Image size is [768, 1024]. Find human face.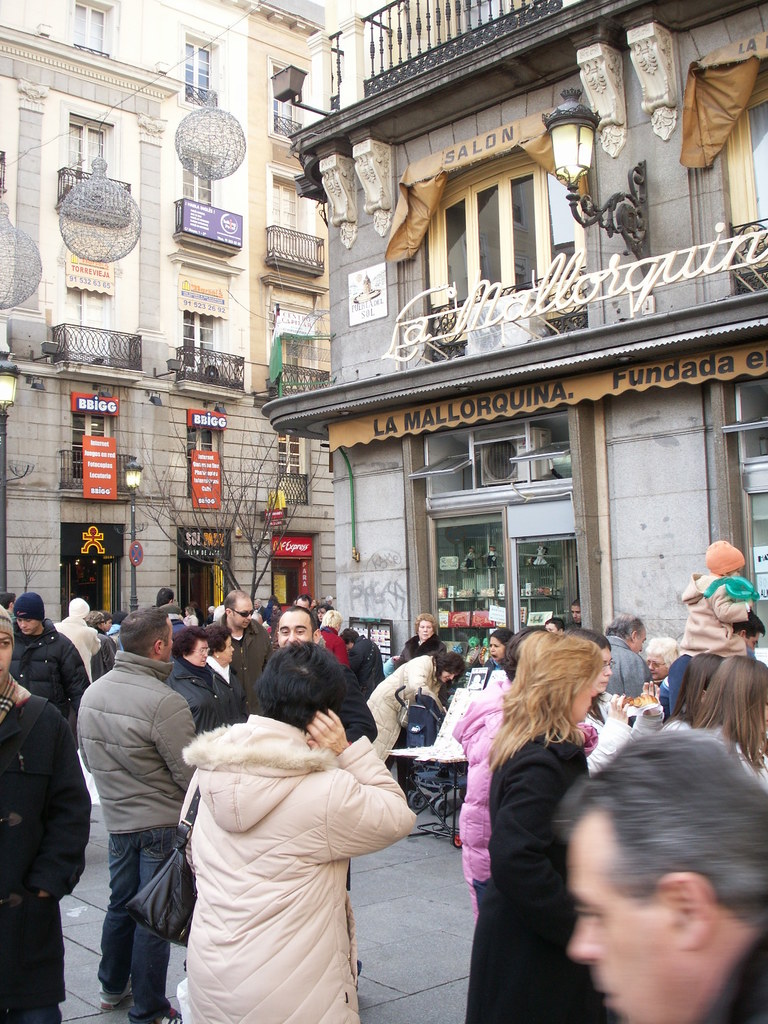
BBox(236, 600, 258, 630).
